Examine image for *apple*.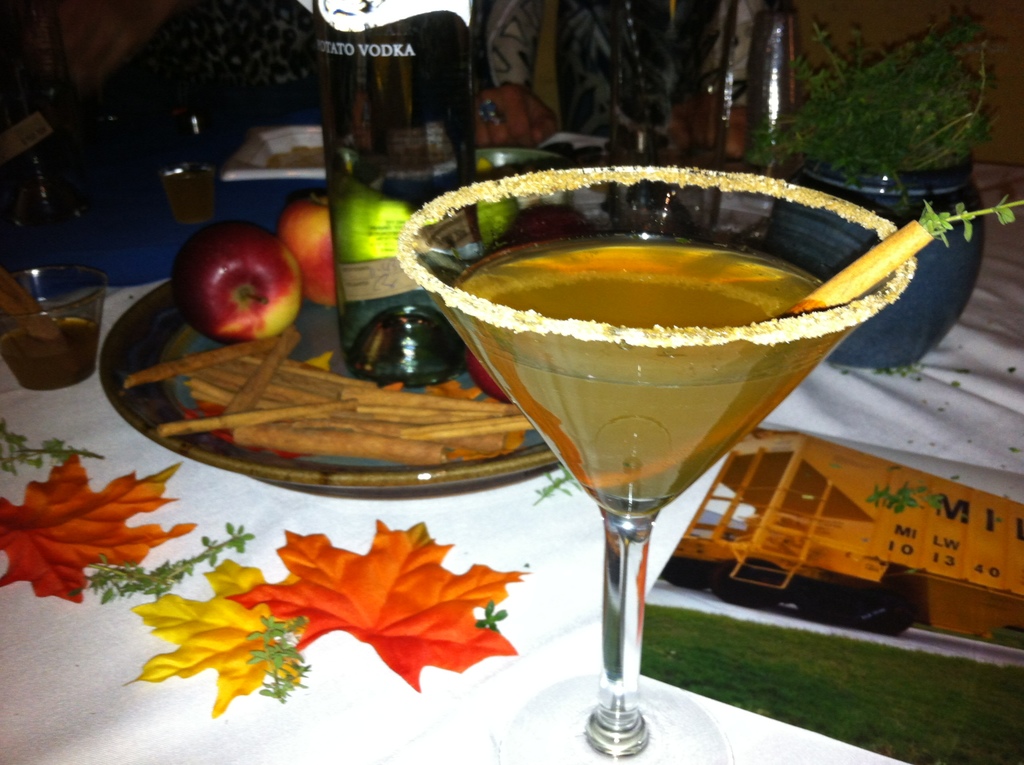
Examination result: bbox(271, 191, 341, 304).
